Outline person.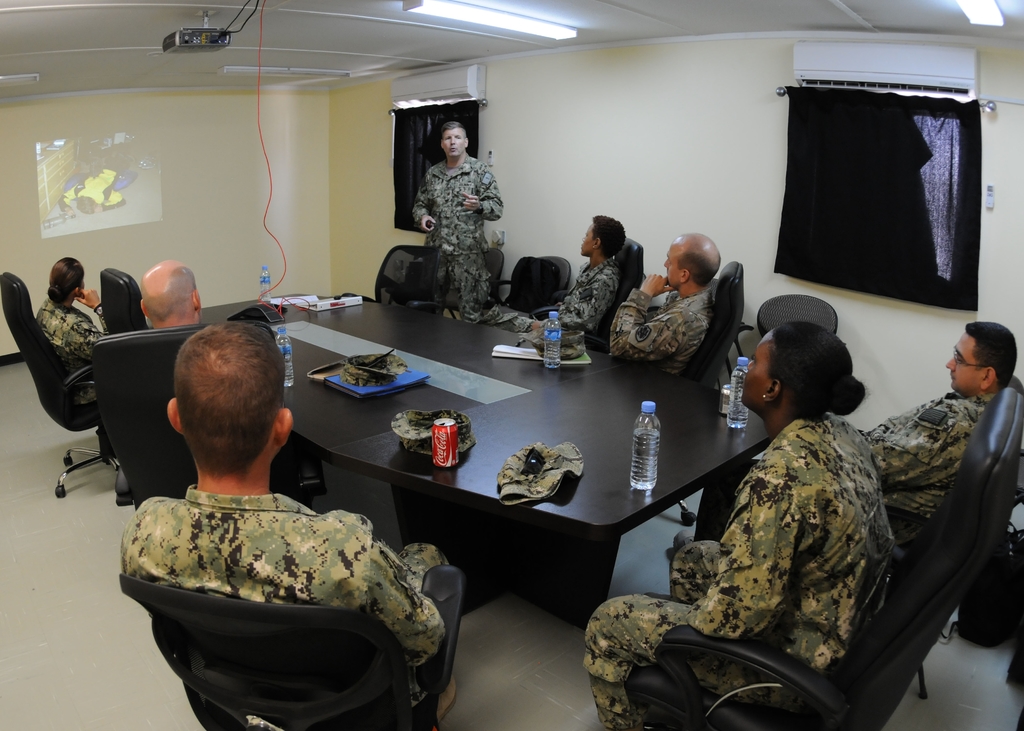
Outline: select_region(140, 259, 200, 325).
